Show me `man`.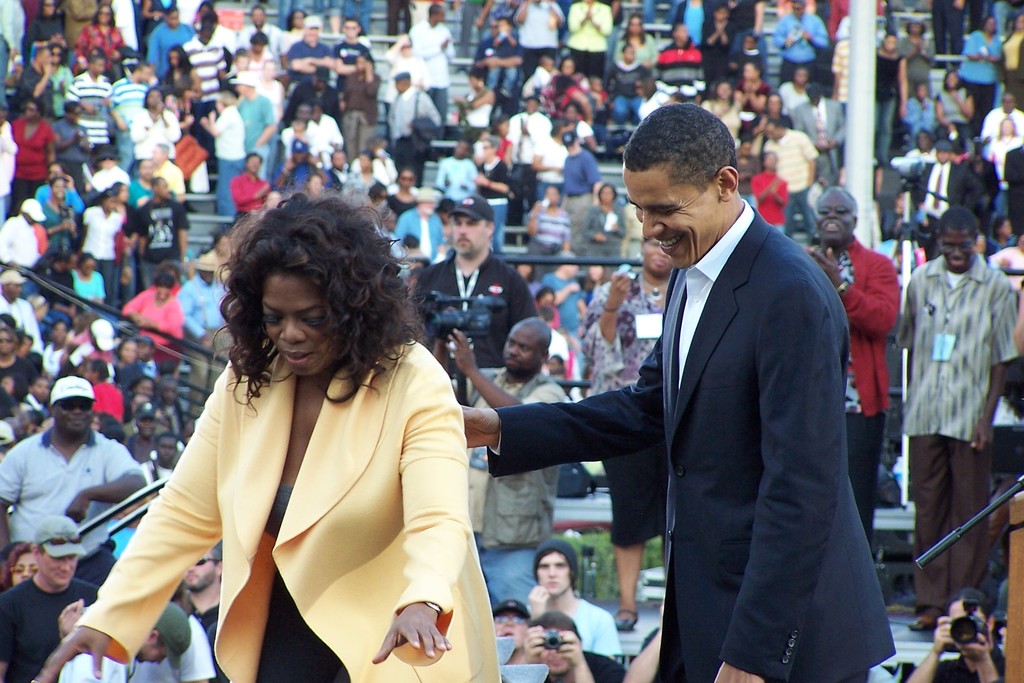
`man` is here: locate(412, 1, 457, 119).
